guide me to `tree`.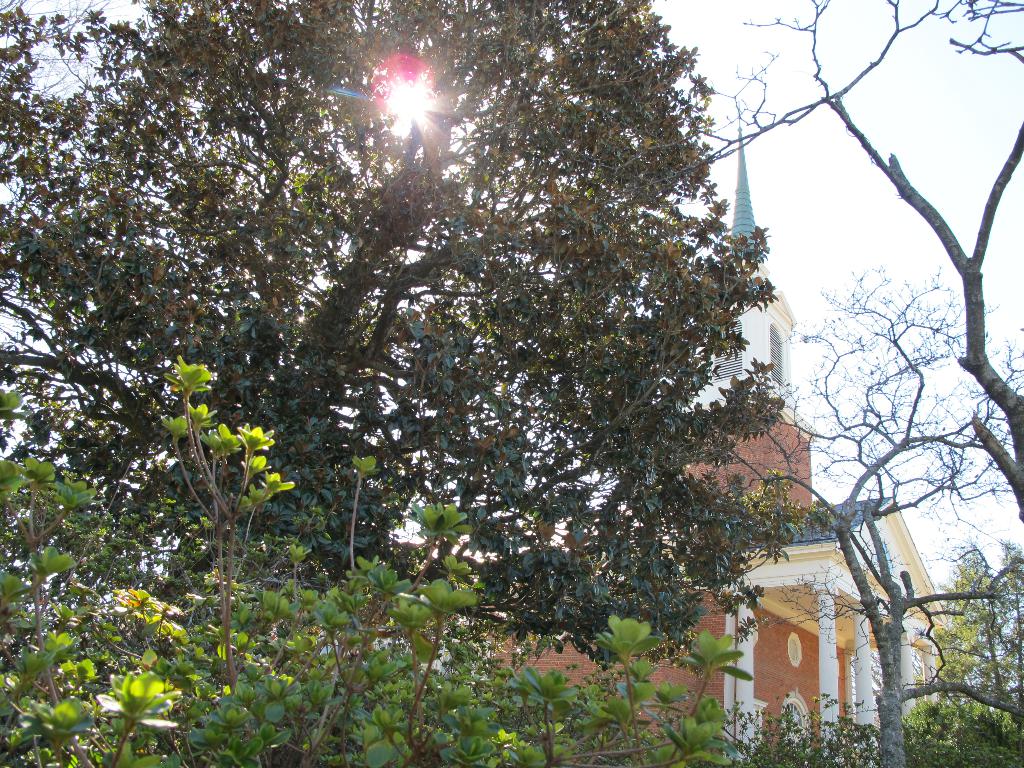
Guidance: detection(752, 529, 1023, 767).
